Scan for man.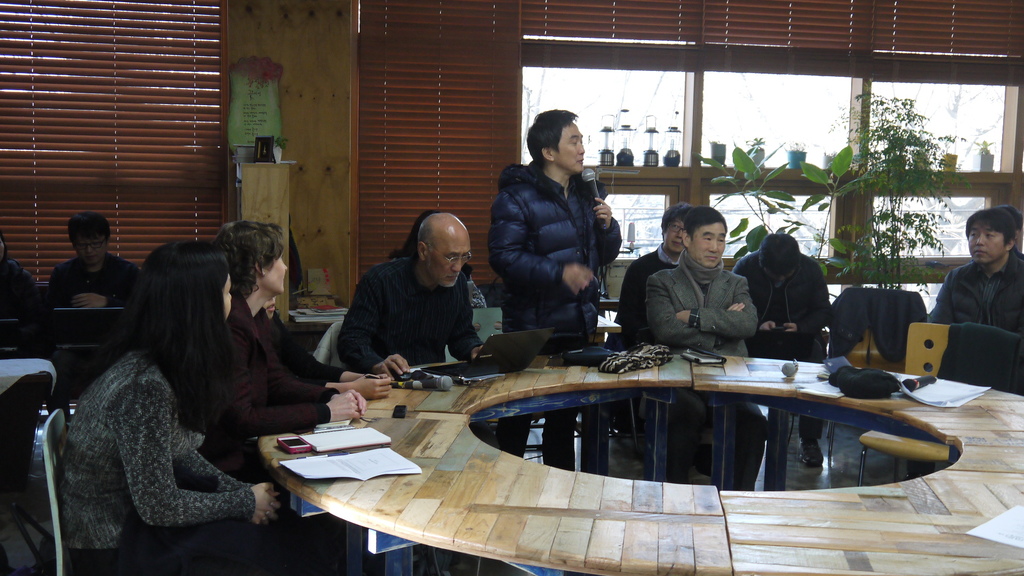
Scan result: <box>618,206,694,351</box>.
